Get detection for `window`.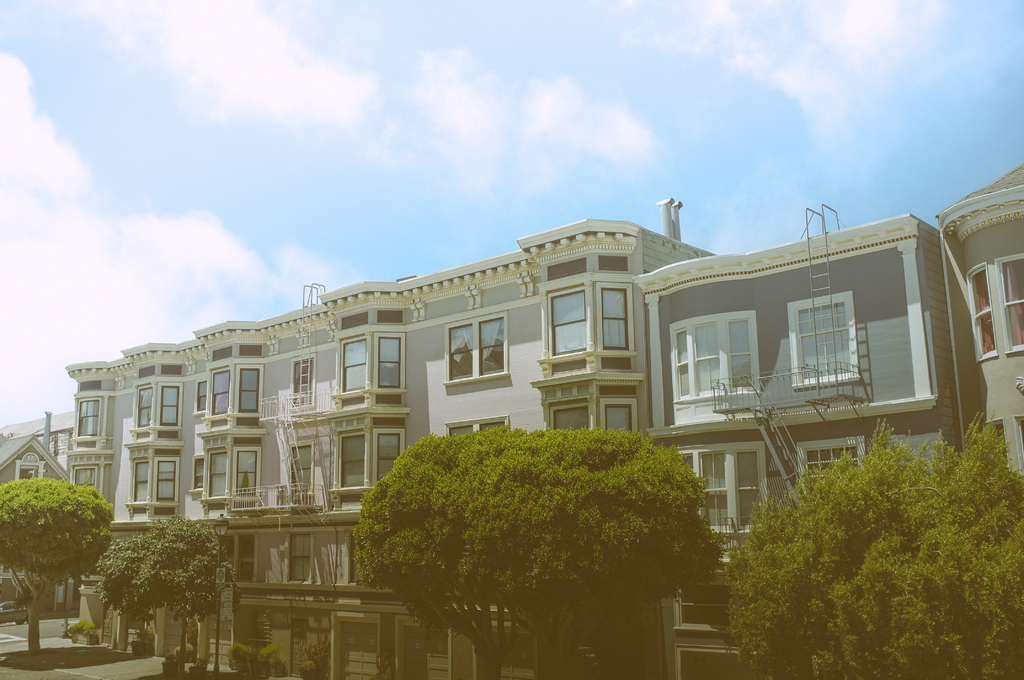
Detection: bbox=(443, 311, 509, 385).
